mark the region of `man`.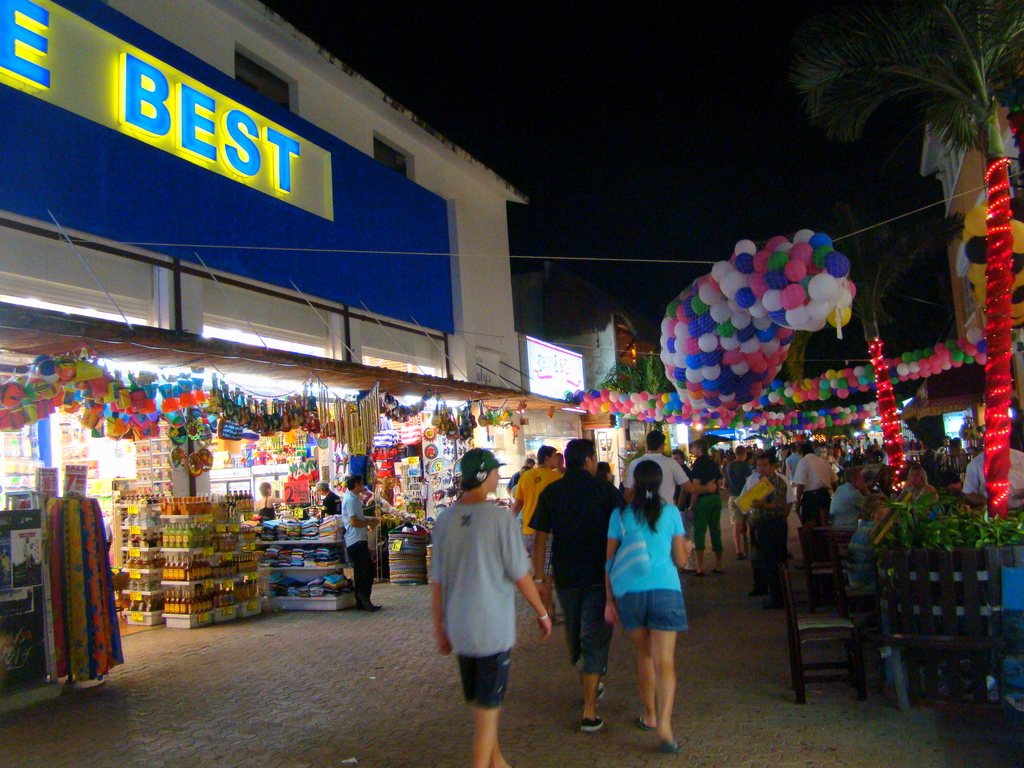
Region: [511, 443, 567, 587].
